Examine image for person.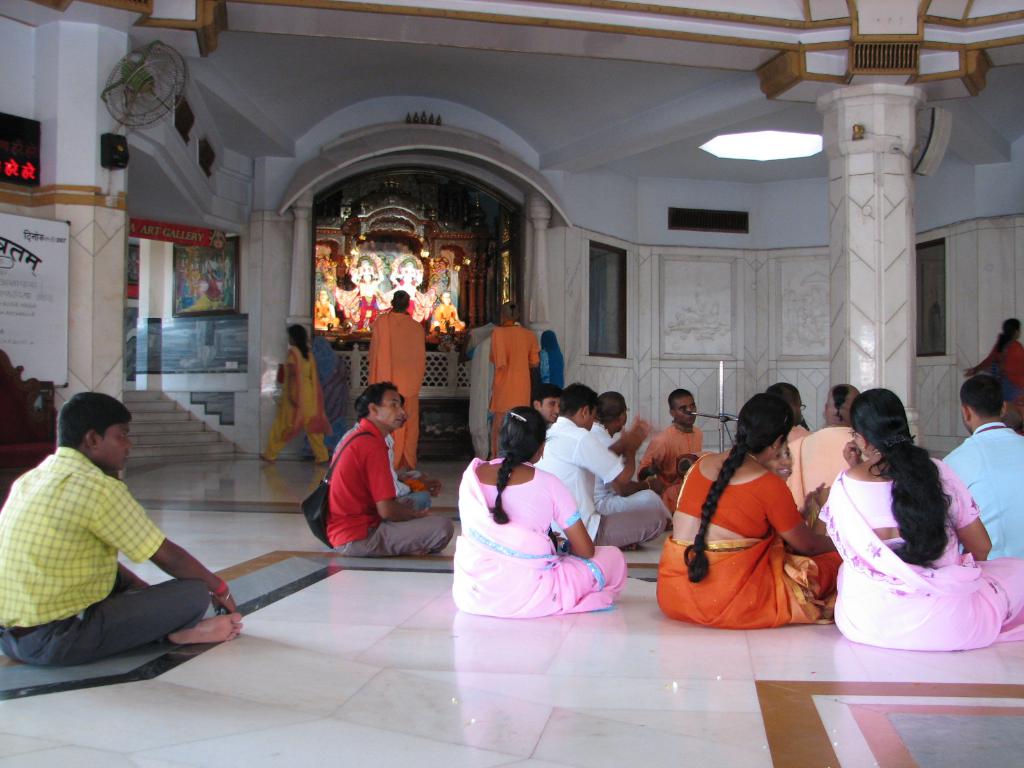
Examination result: <bbox>651, 397, 843, 627</bbox>.
